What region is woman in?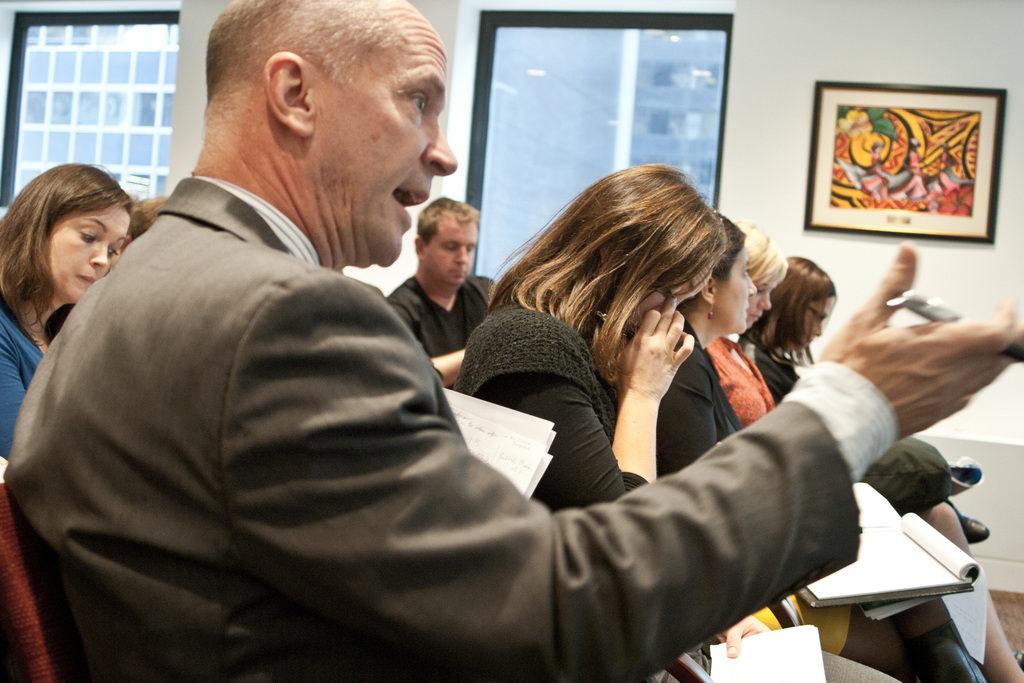
bbox=[729, 256, 1023, 682].
